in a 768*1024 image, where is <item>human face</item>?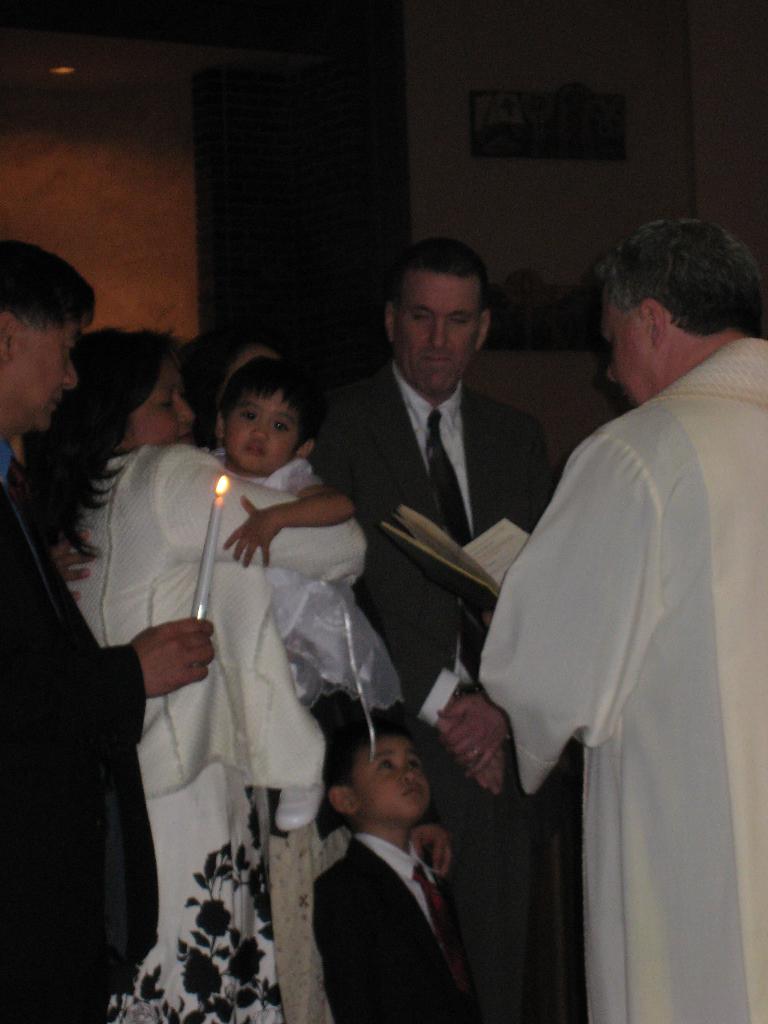
[left=225, top=388, right=306, bottom=472].
